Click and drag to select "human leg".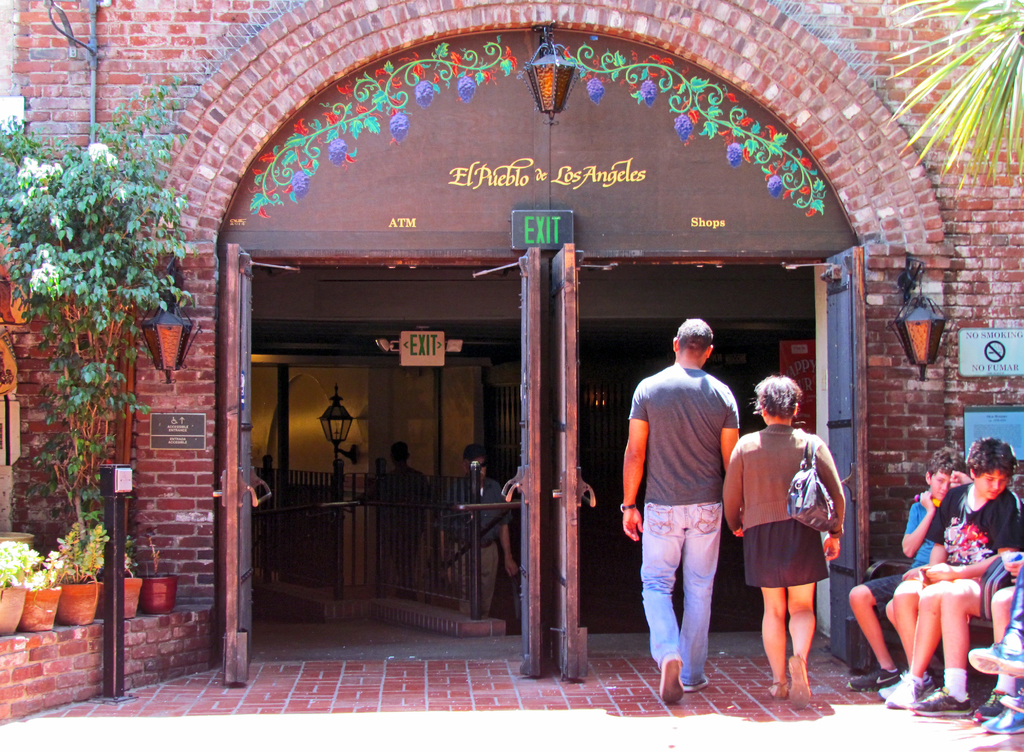
Selection: [477, 536, 492, 617].
